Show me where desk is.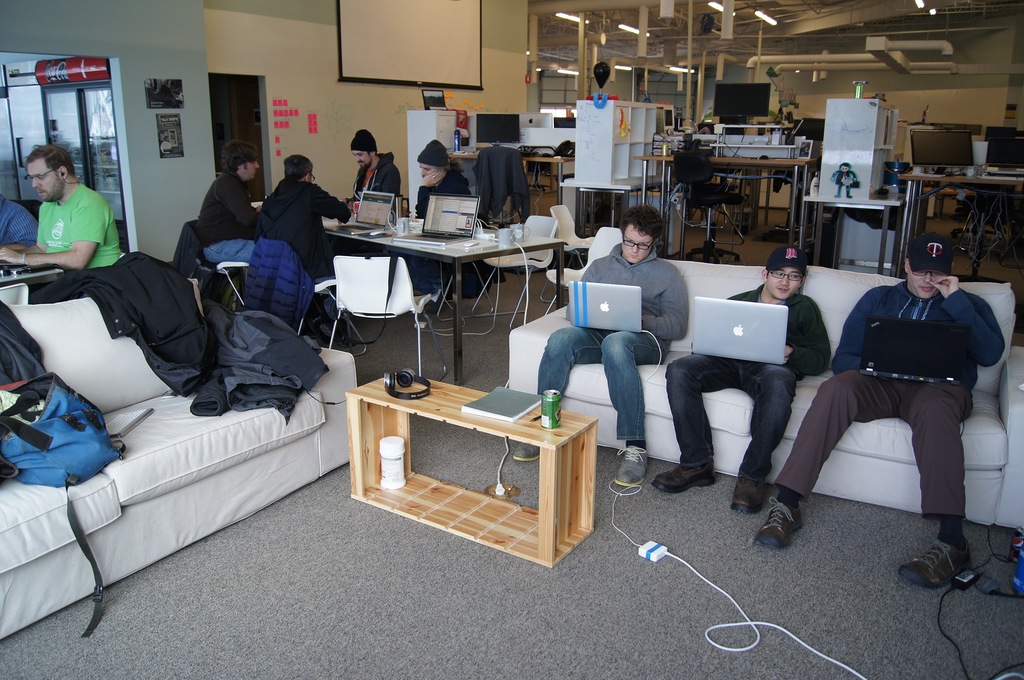
desk is at [305,192,588,382].
